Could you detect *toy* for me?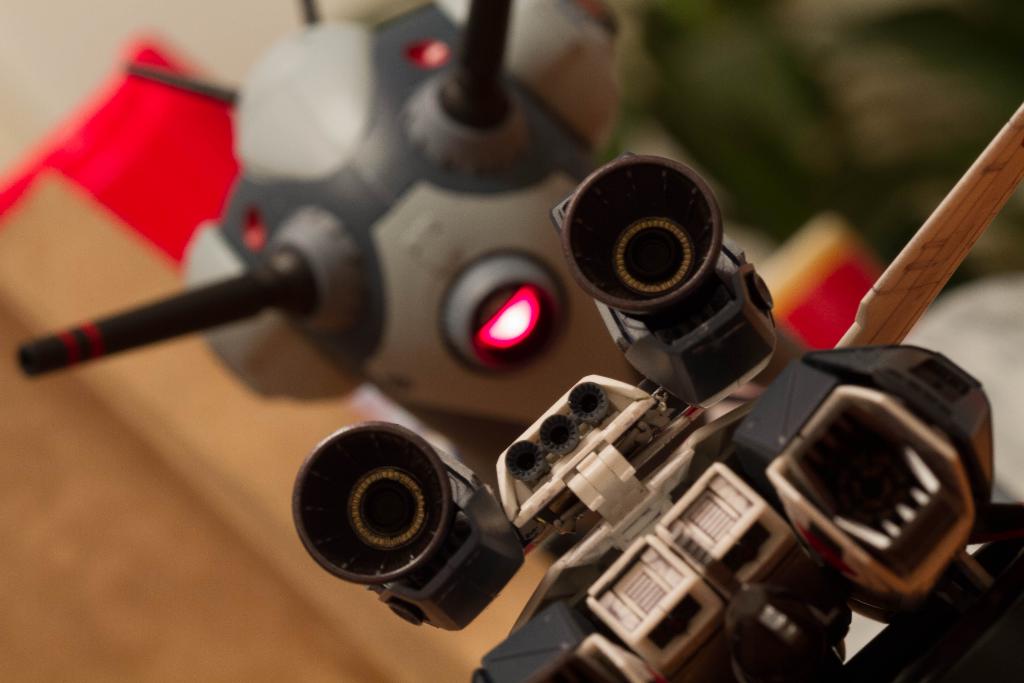
Detection result: <region>275, 94, 1023, 682</region>.
